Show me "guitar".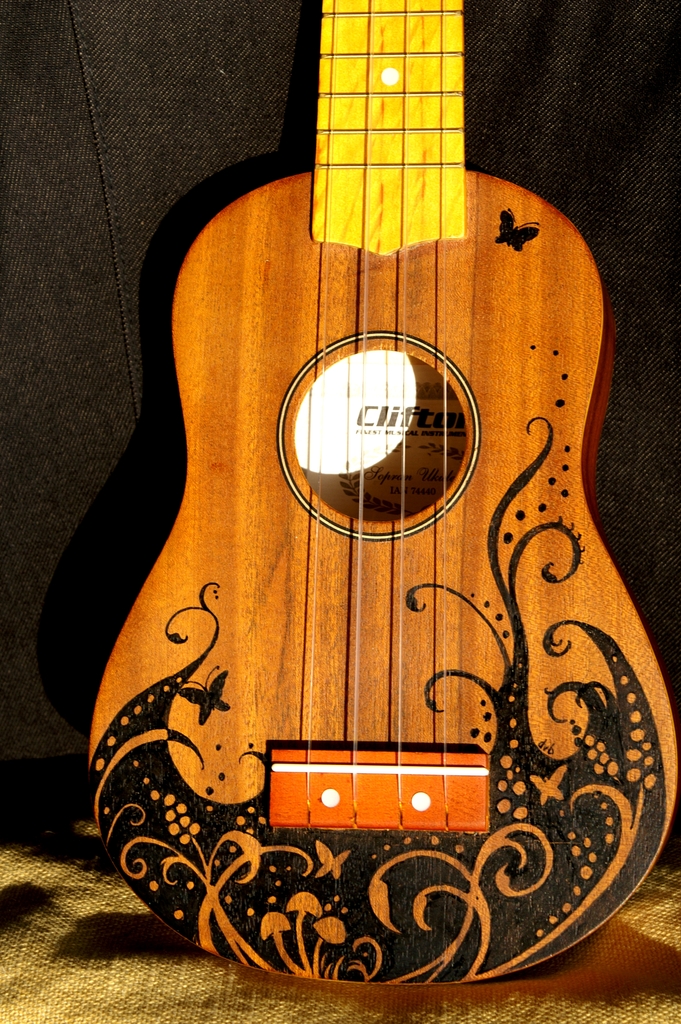
"guitar" is here: detection(86, 0, 680, 988).
